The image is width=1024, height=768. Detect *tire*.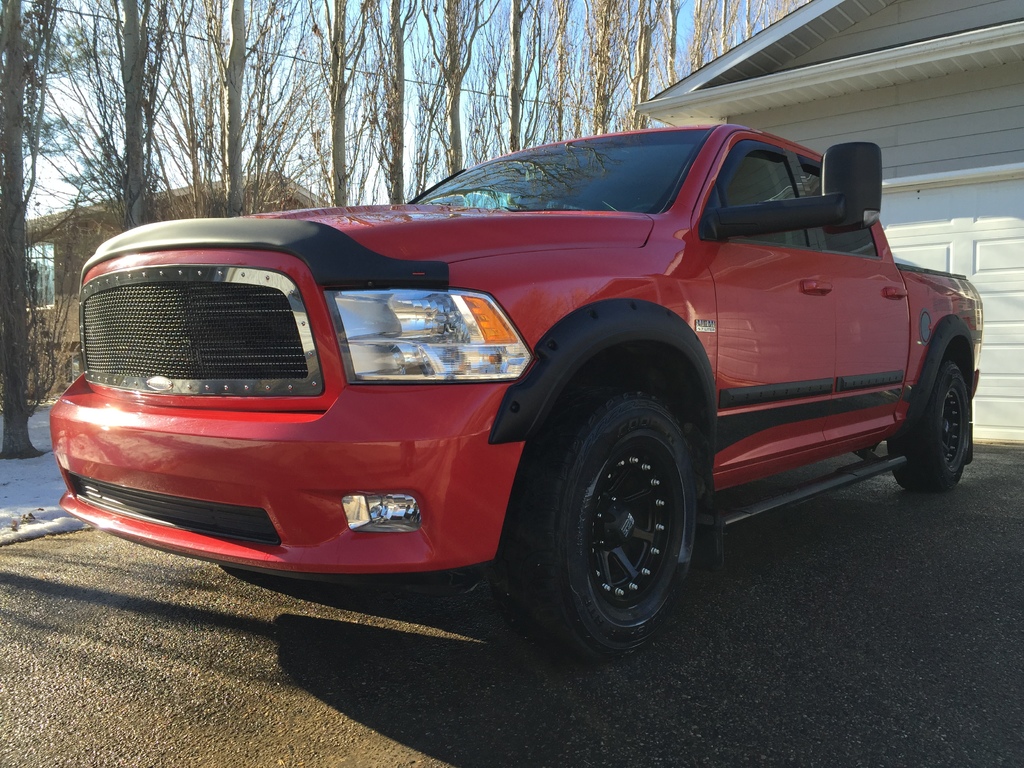
Detection: select_region(501, 375, 749, 643).
